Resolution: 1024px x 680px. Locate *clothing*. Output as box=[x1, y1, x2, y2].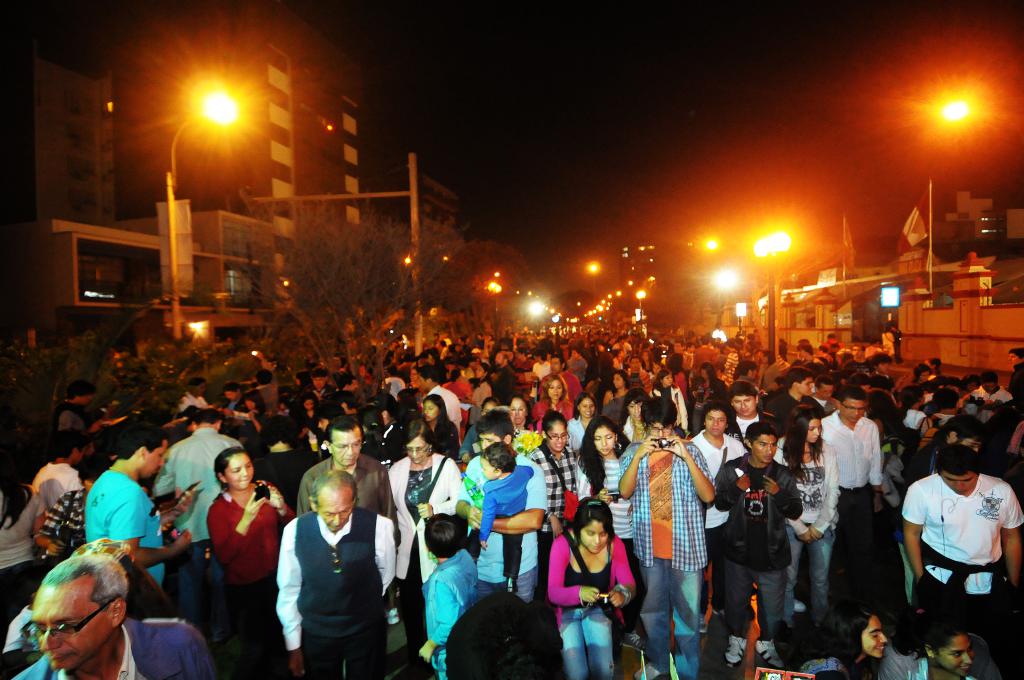
box=[709, 457, 801, 644].
